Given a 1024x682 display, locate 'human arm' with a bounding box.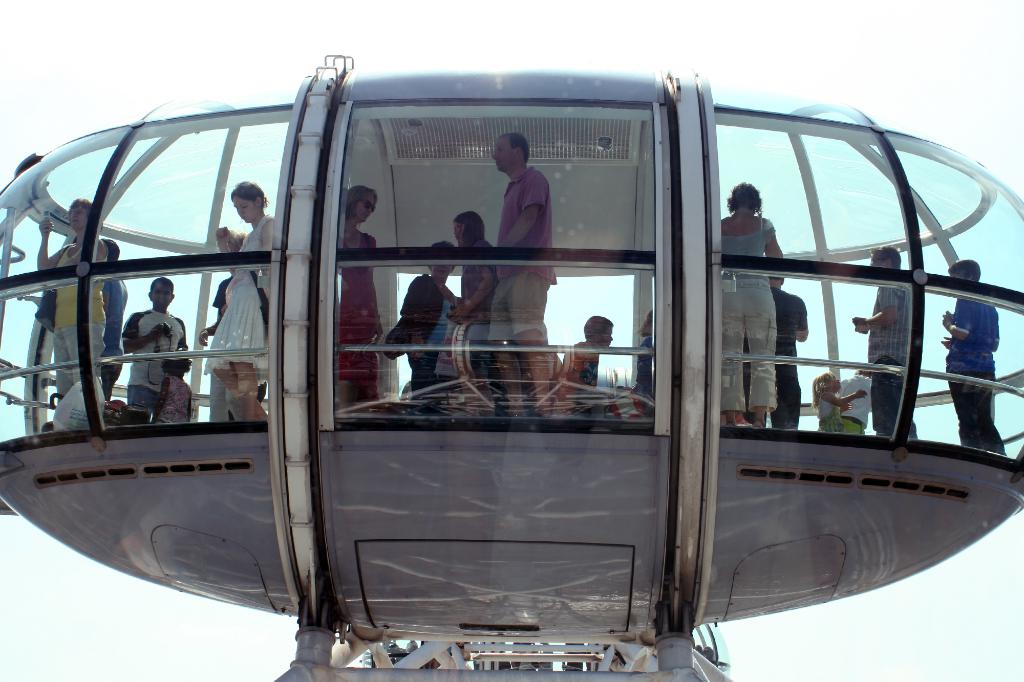
Located: {"x1": 260, "y1": 218, "x2": 274, "y2": 297}.
